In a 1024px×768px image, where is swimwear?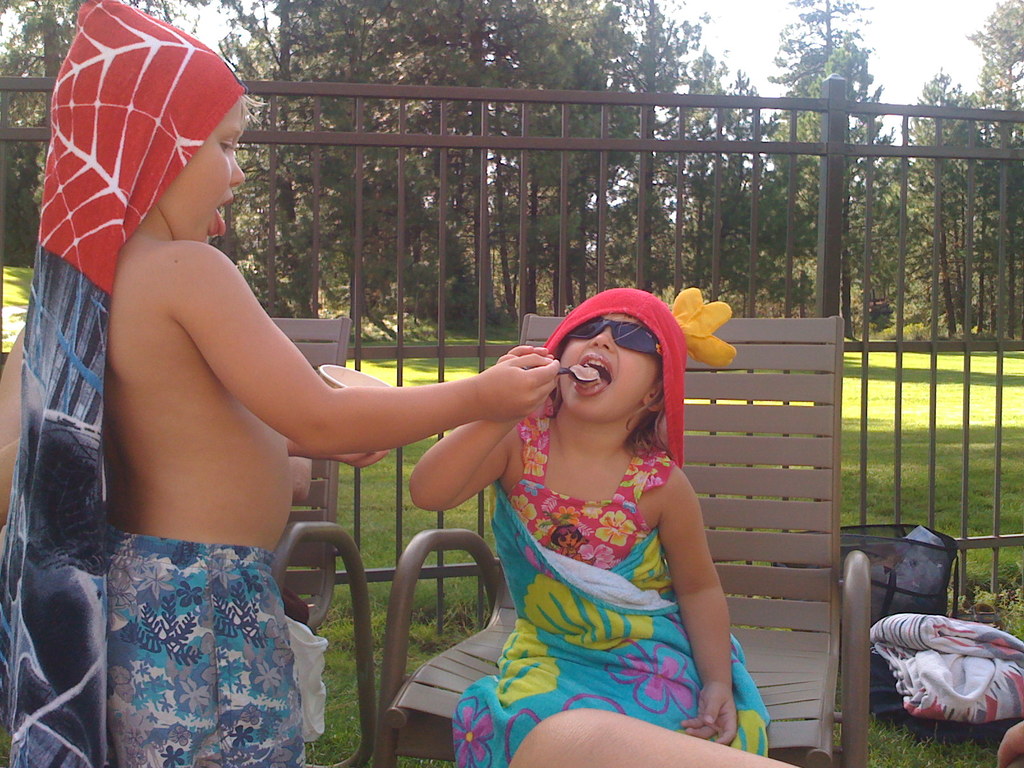
<region>102, 523, 304, 767</region>.
